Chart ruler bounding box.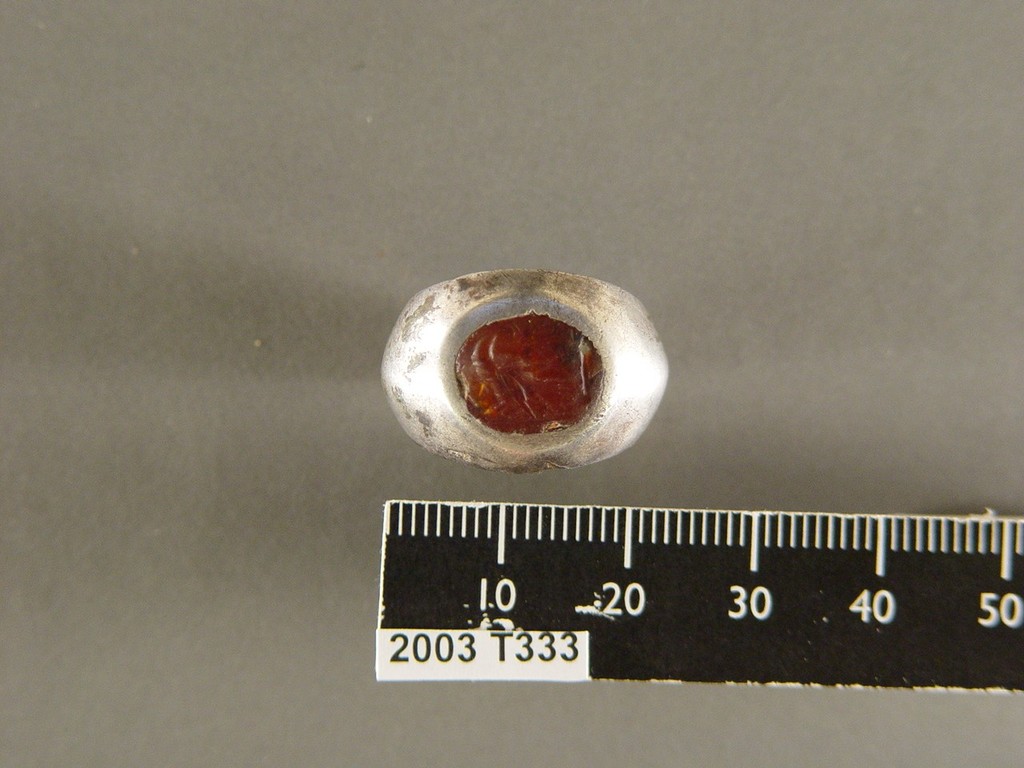
Charted: x1=376 y1=498 x2=1023 y2=691.
